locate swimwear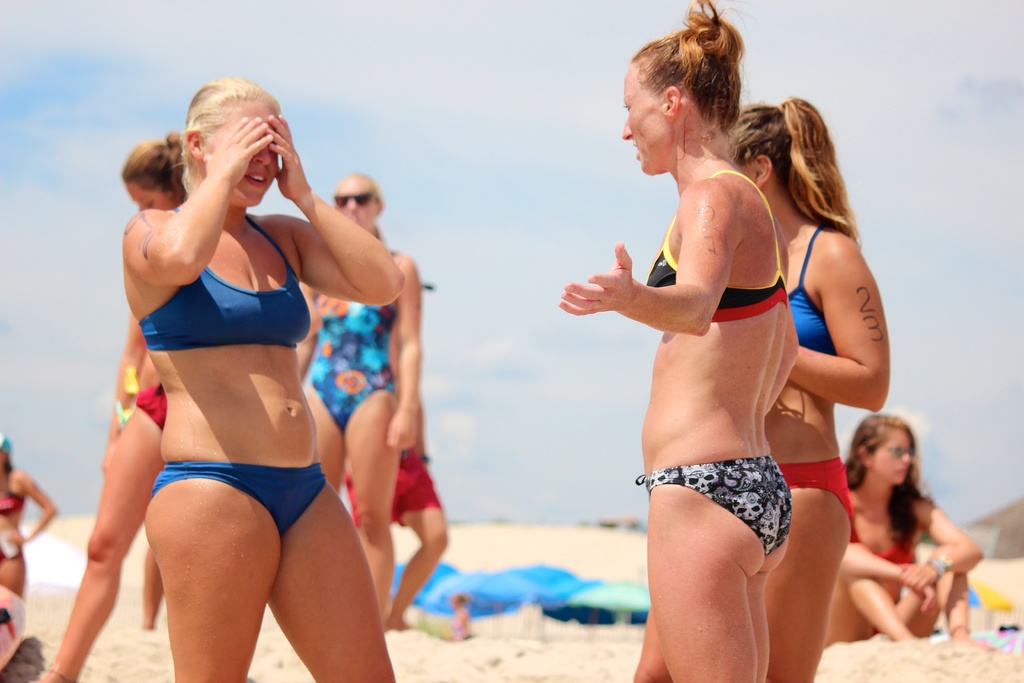
bbox(0, 471, 25, 517)
